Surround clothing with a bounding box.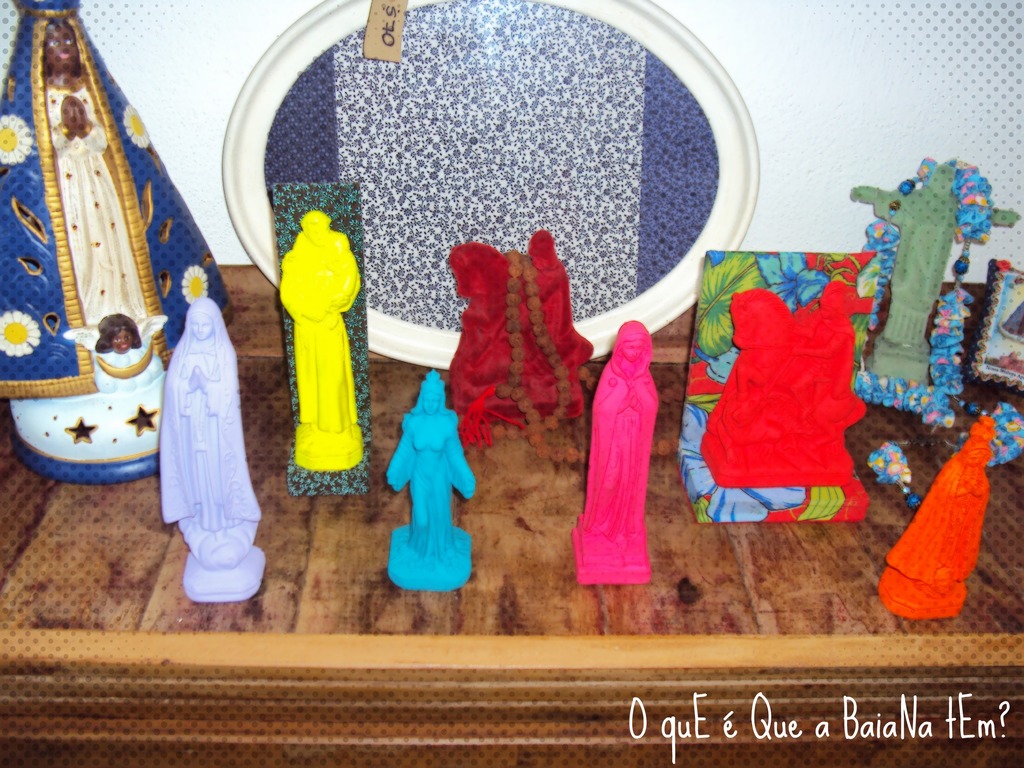
pyautogui.locateOnScreen(381, 380, 478, 570).
